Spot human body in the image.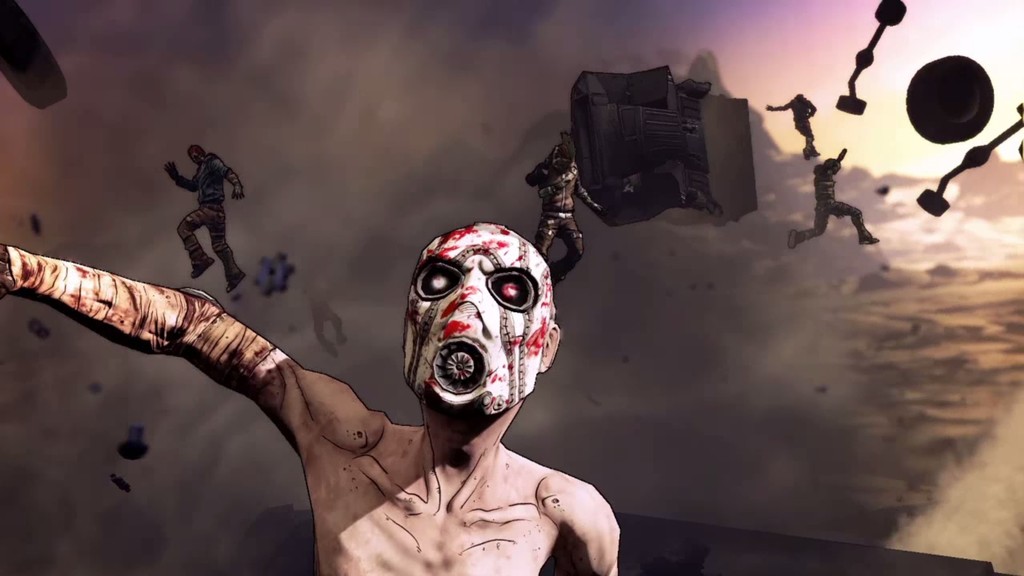
human body found at bbox=(27, 141, 747, 556).
